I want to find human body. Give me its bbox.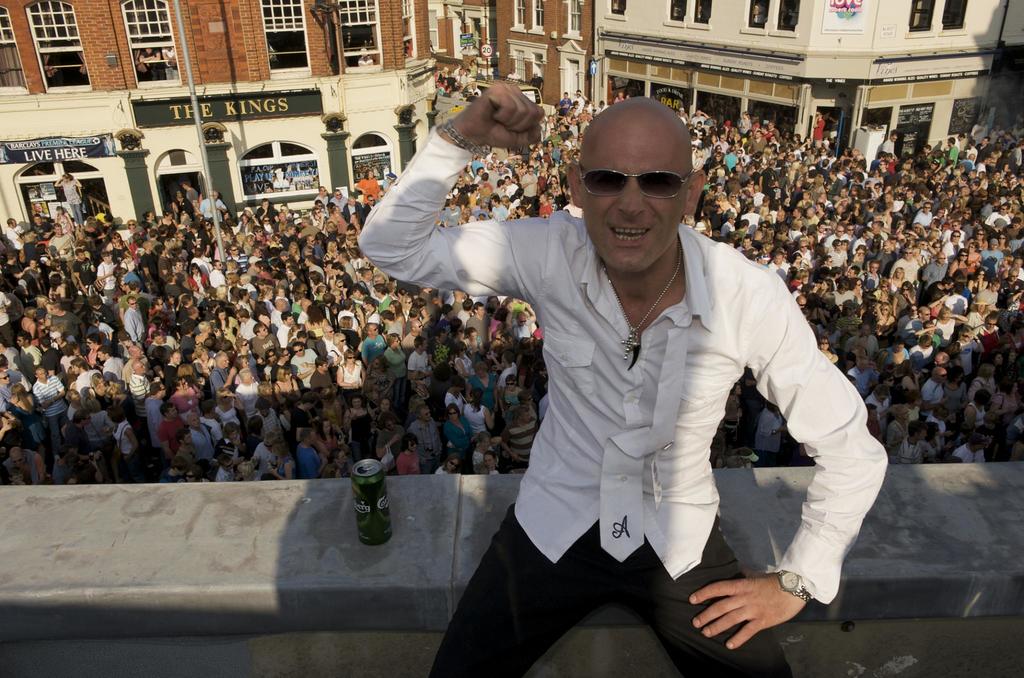
box=[0, 338, 15, 357].
